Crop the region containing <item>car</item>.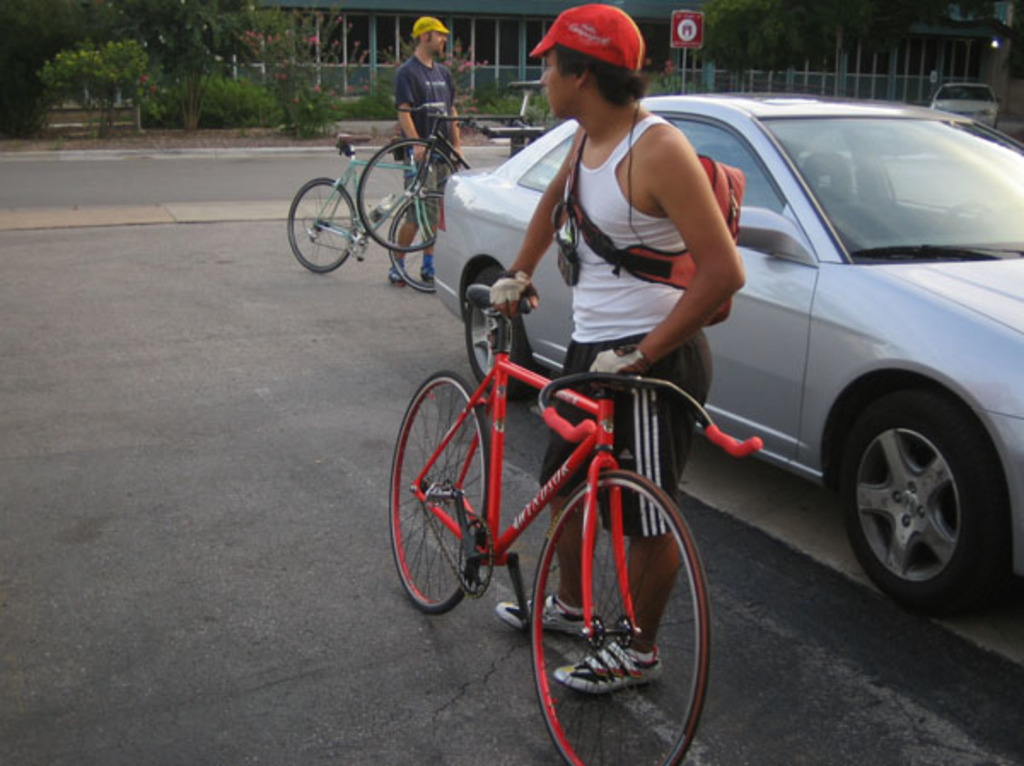
Crop region: [left=923, top=75, right=1002, bottom=125].
